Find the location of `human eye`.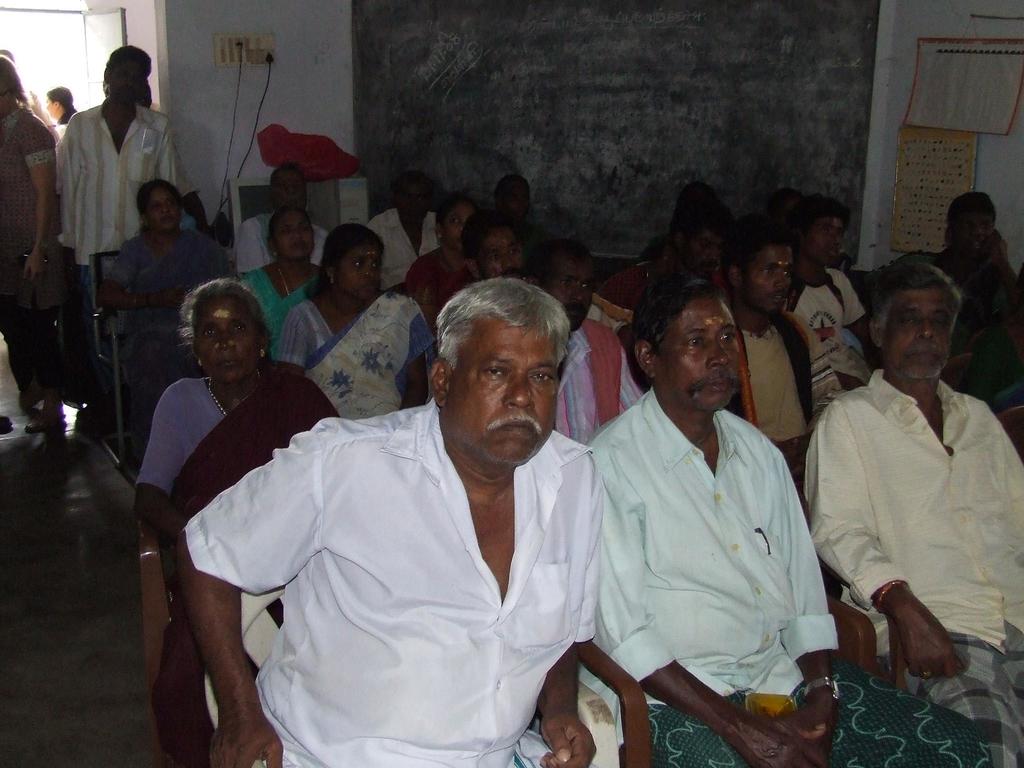
Location: bbox(899, 311, 918, 326).
